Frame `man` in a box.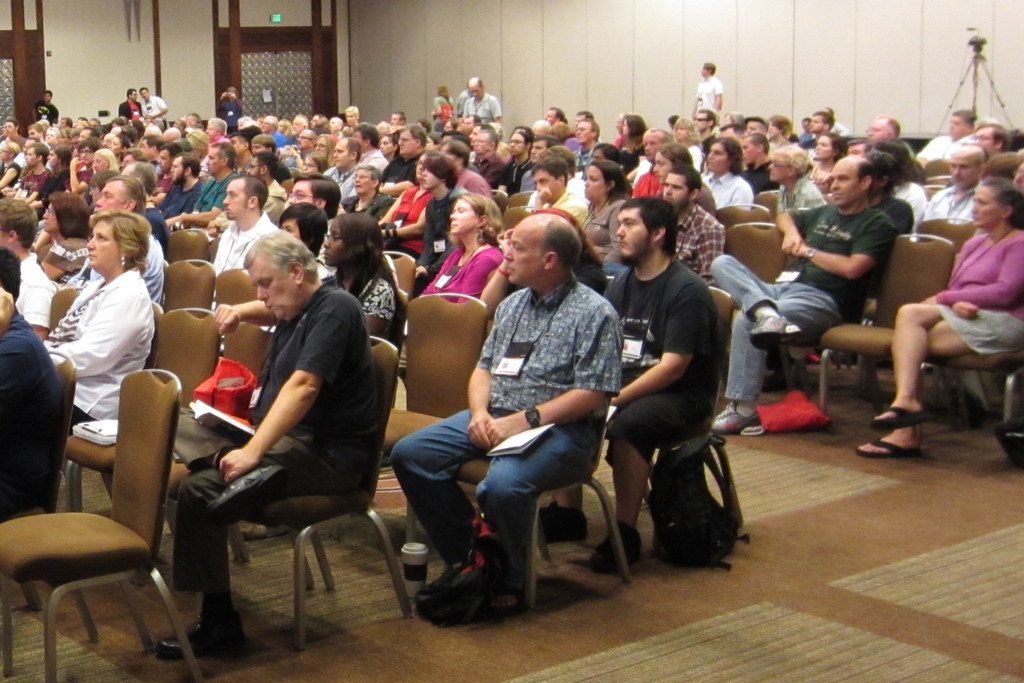
540 198 730 572.
